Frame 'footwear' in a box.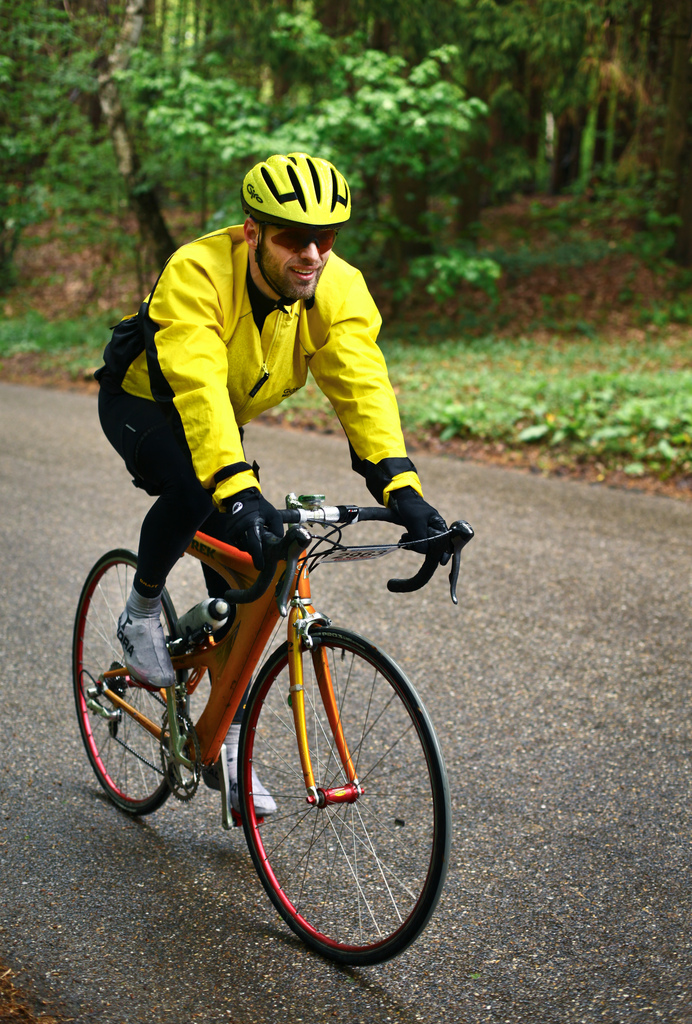
left=119, top=609, right=171, bottom=689.
